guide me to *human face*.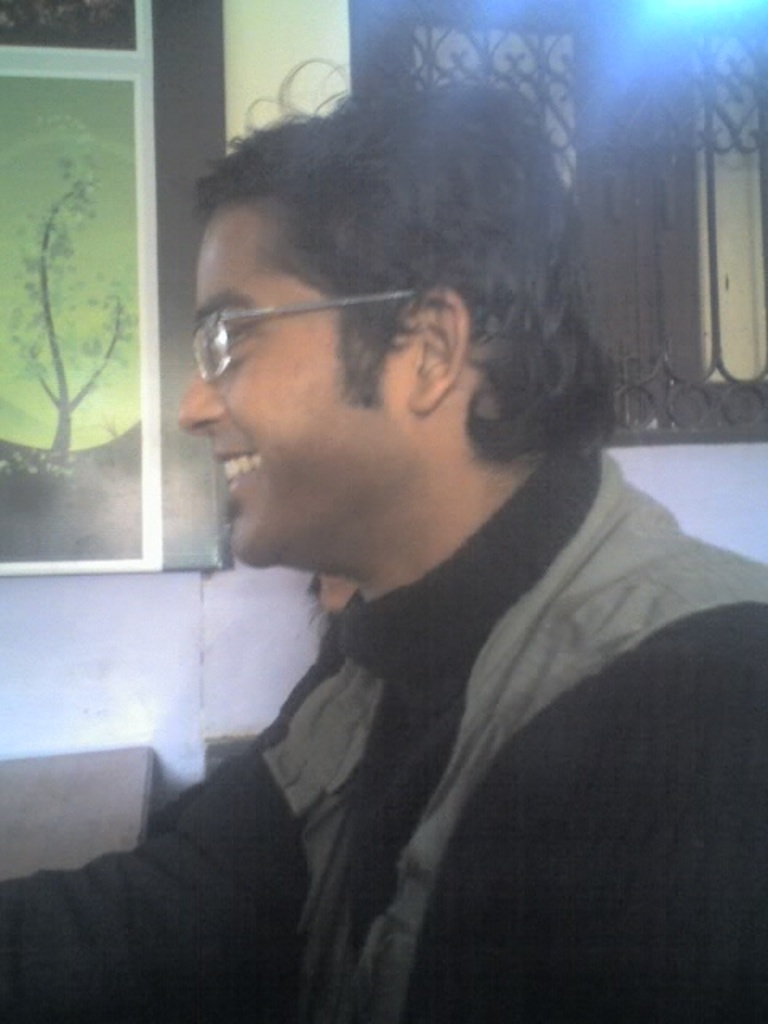
Guidance: [174,198,400,571].
